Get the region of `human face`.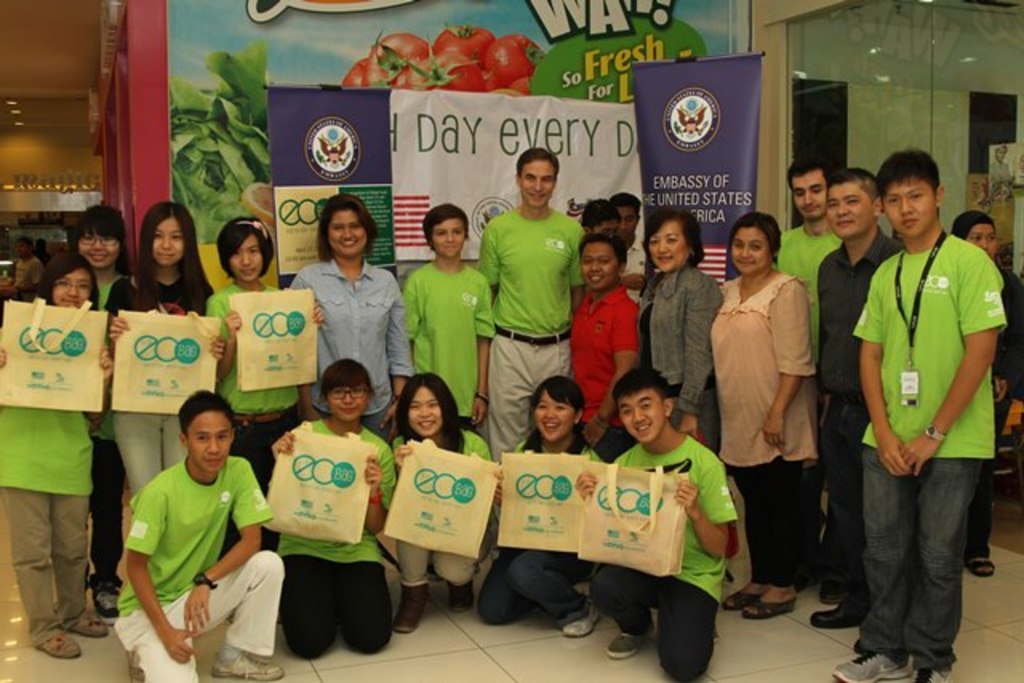
box=[827, 181, 877, 238].
